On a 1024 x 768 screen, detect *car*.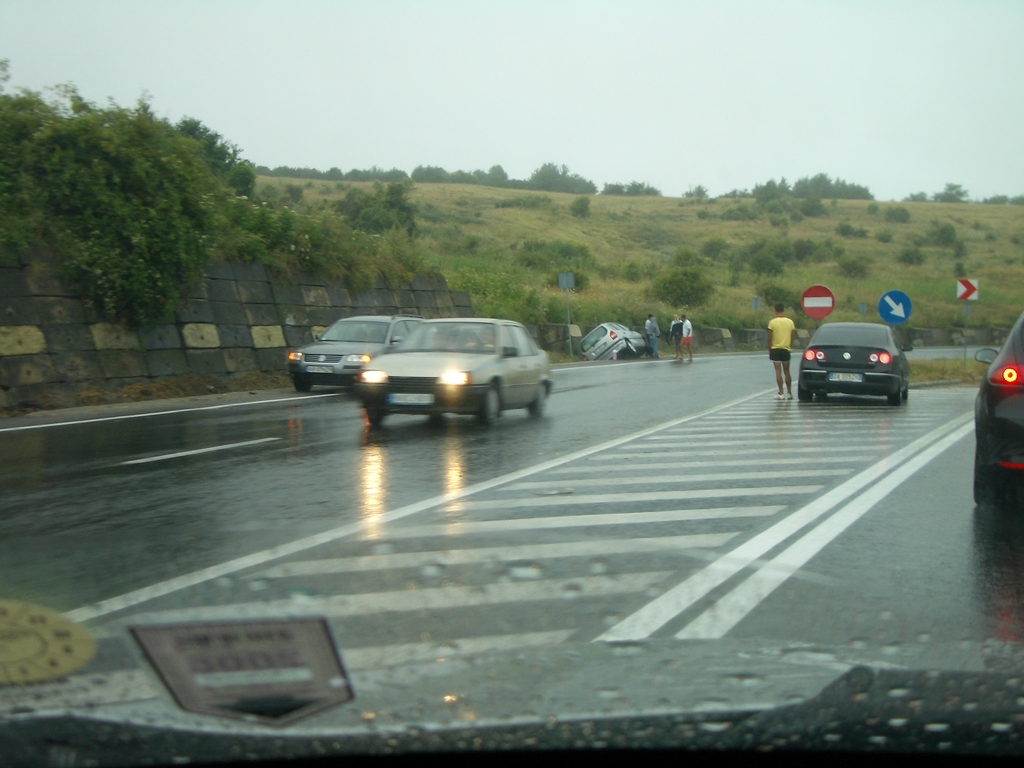
[293, 309, 406, 393].
